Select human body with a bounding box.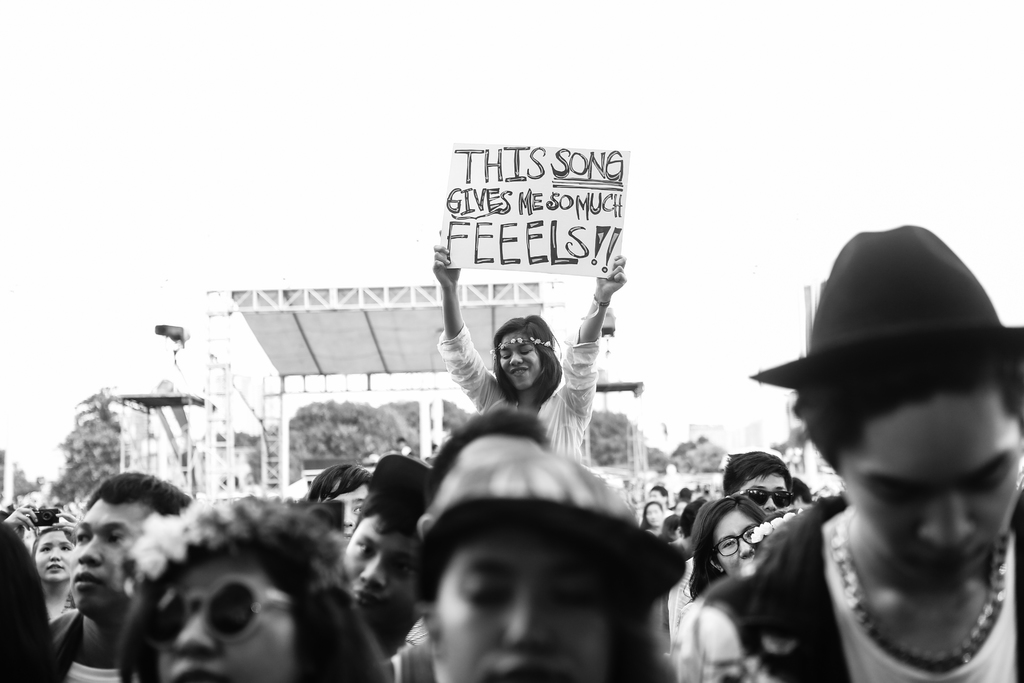
61 478 180 682.
